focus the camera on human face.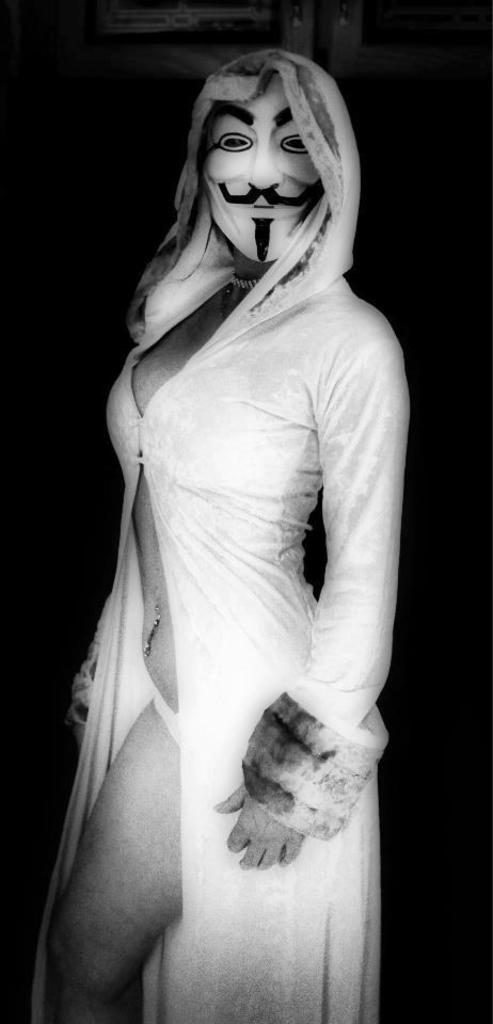
Focus region: <box>189,90,320,260</box>.
